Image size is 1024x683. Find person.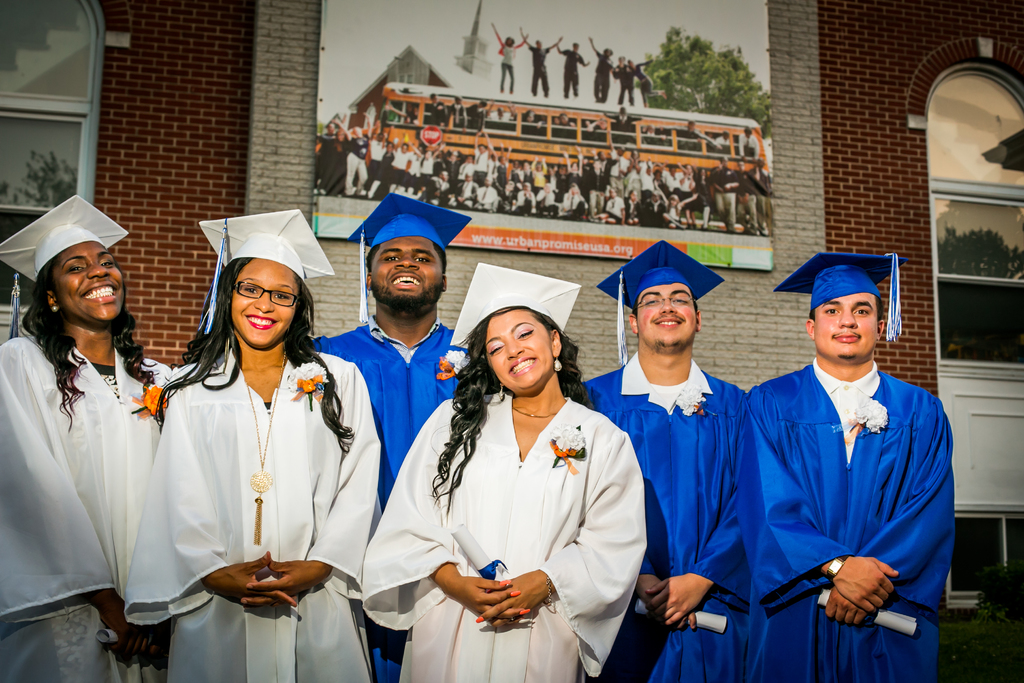
l=361, t=260, r=644, b=682.
